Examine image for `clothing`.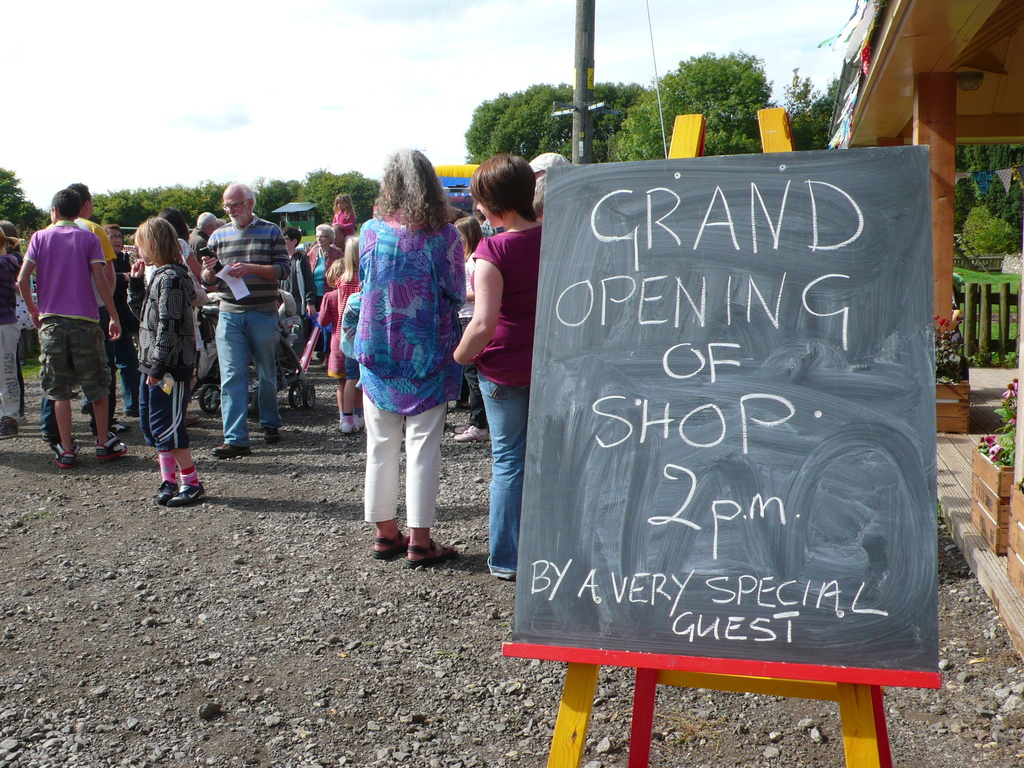
Examination result: select_region(37, 219, 119, 442).
